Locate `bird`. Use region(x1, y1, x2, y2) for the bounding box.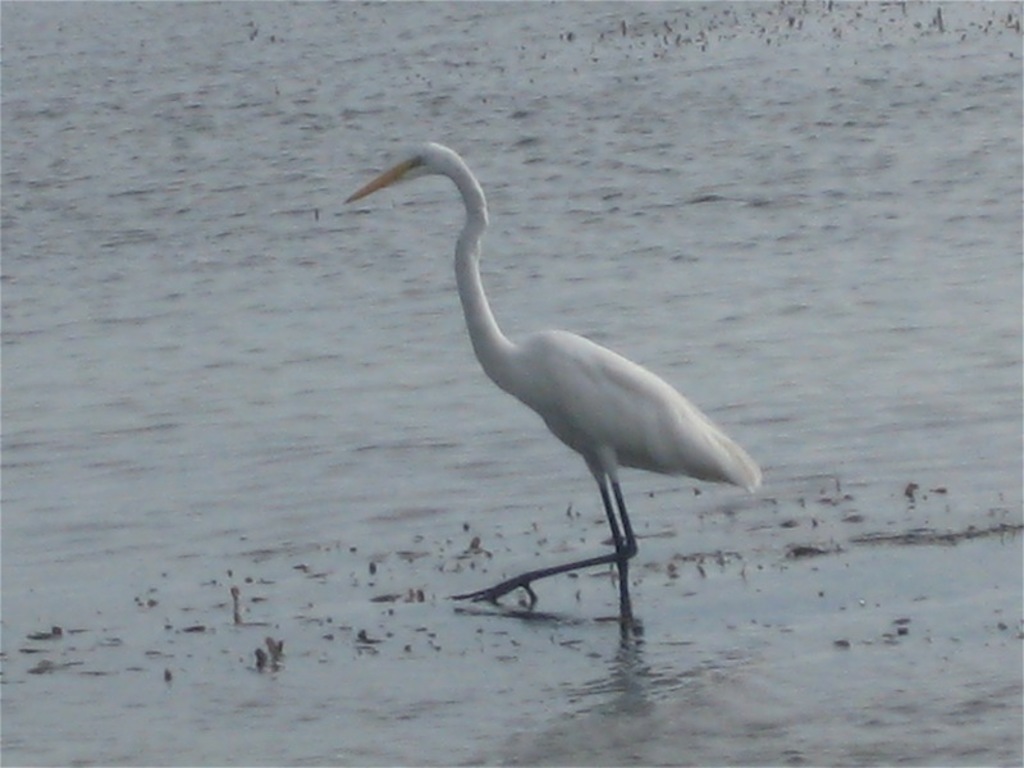
region(347, 141, 769, 632).
